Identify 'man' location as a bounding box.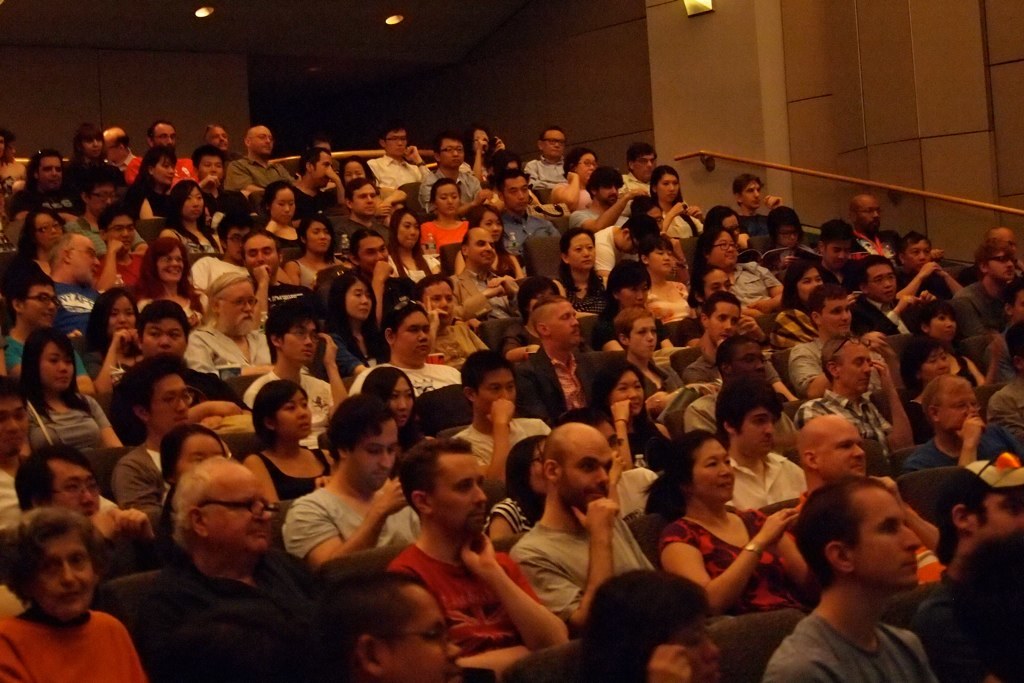
select_region(120, 464, 357, 682).
